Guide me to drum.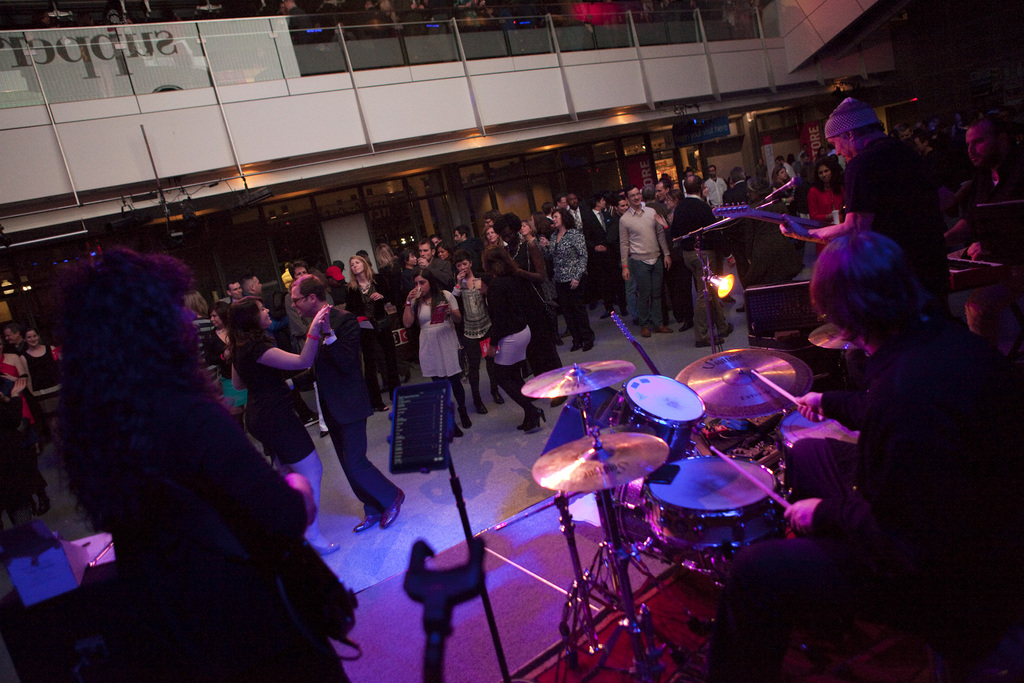
Guidance: bbox=[643, 459, 785, 549].
